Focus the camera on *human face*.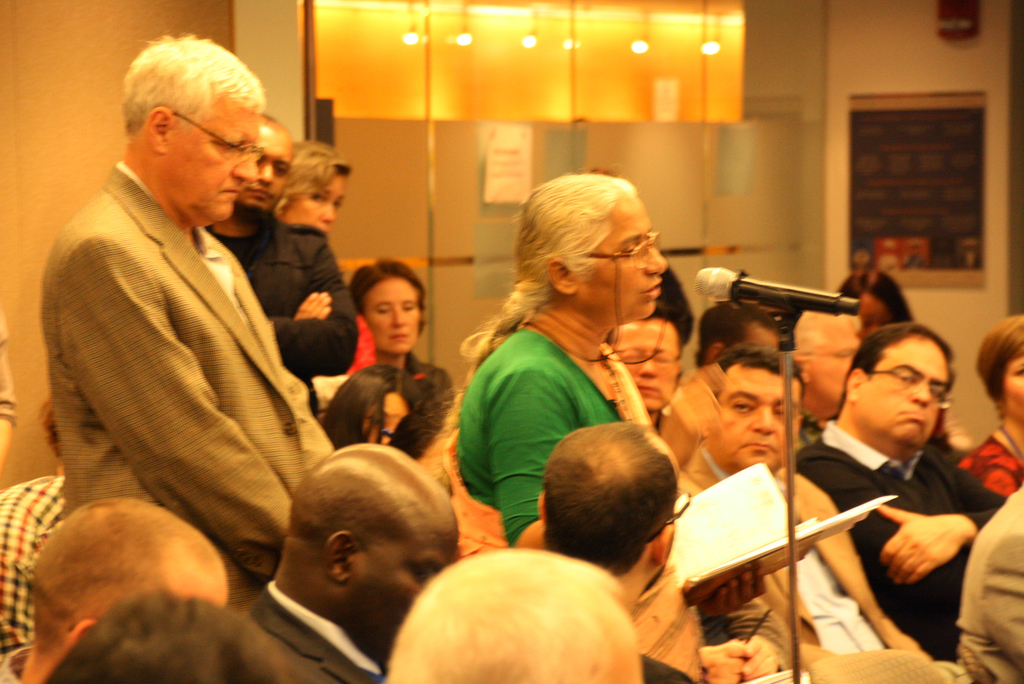
Focus region: {"x1": 863, "y1": 300, "x2": 896, "y2": 331}.
